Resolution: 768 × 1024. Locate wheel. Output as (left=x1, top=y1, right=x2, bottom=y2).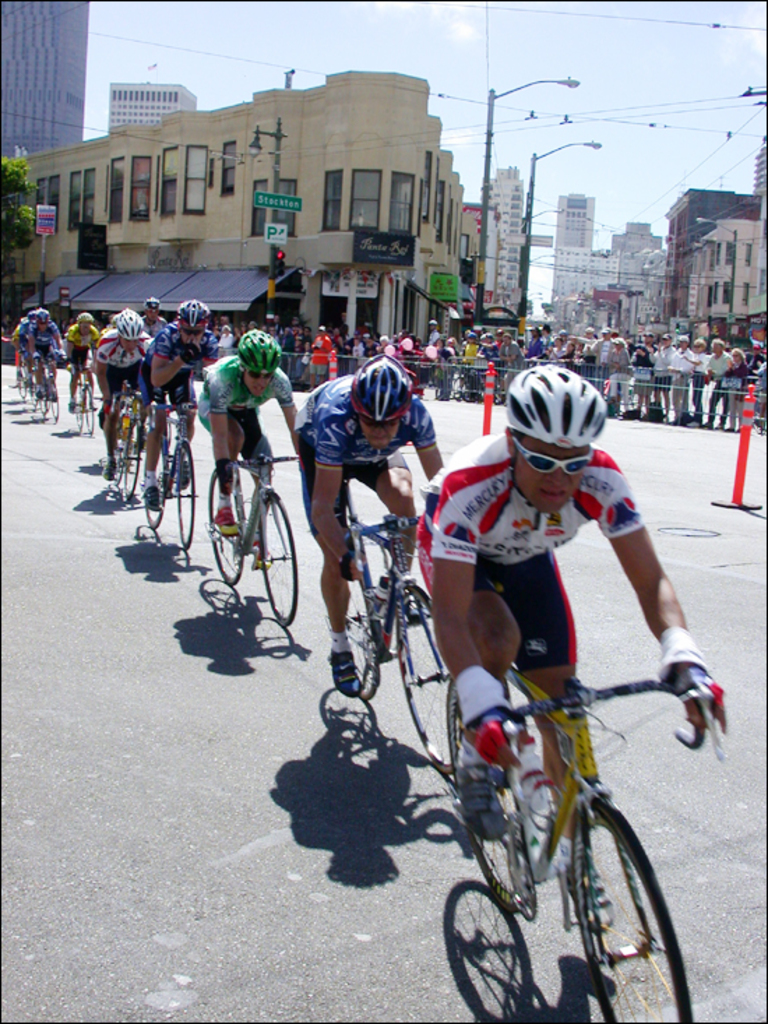
(left=147, top=447, right=168, bottom=529).
